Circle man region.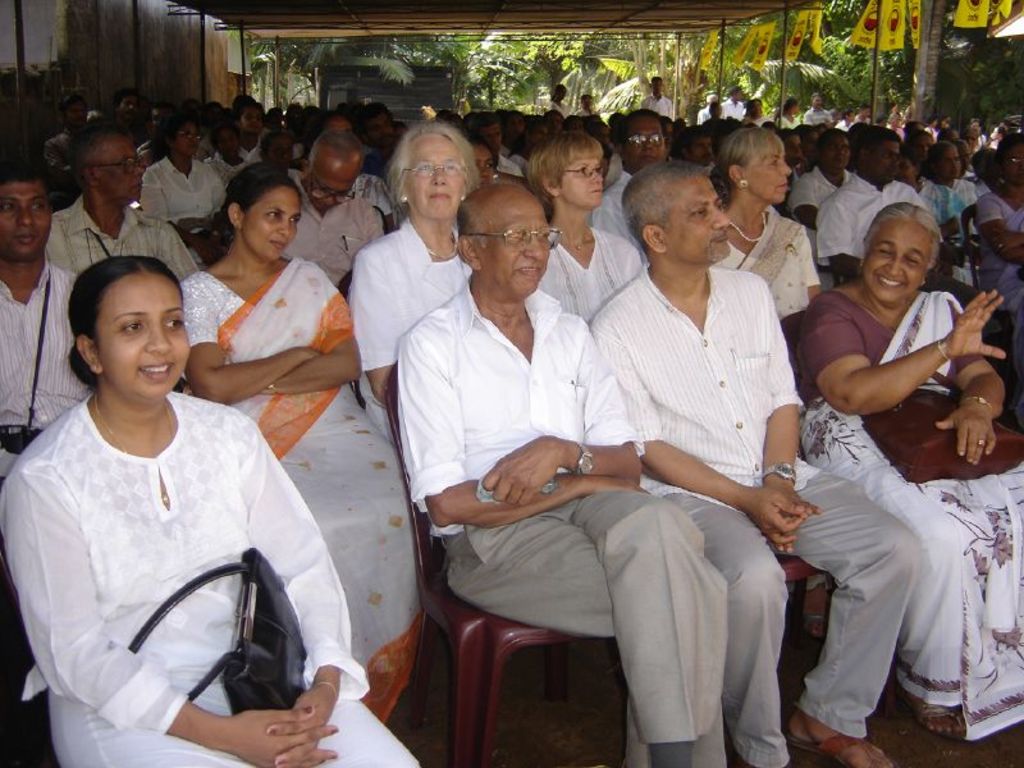
Region: l=858, t=105, r=870, b=118.
